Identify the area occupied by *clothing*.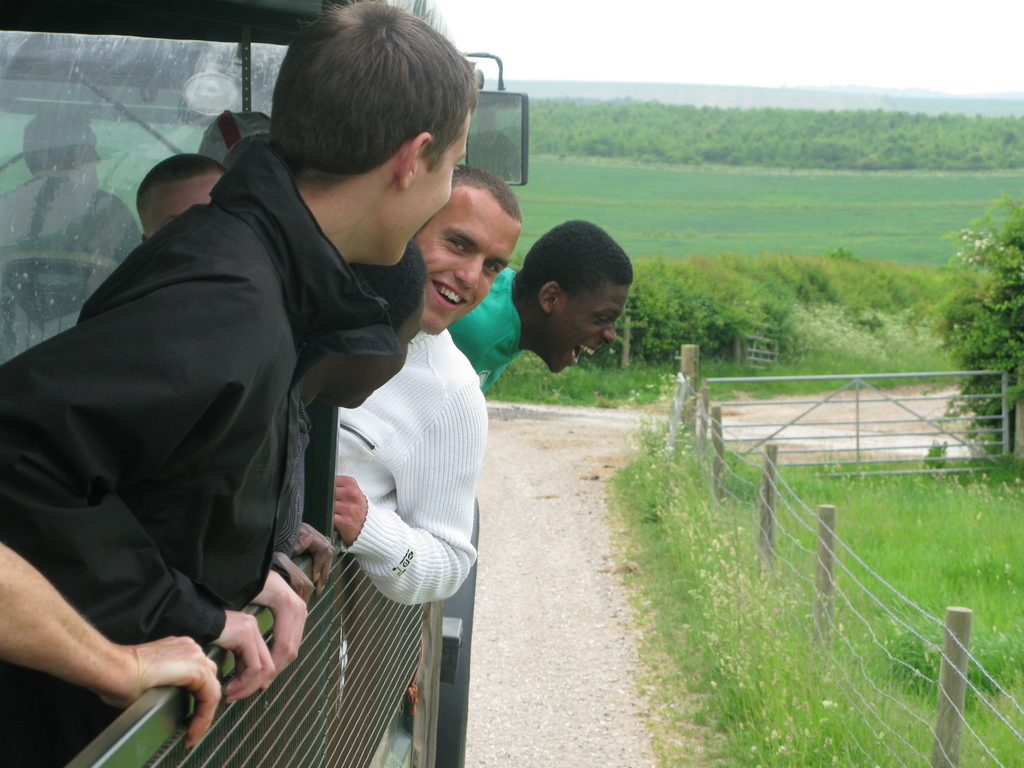
Area: bbox(333, 329, 484, 609).
